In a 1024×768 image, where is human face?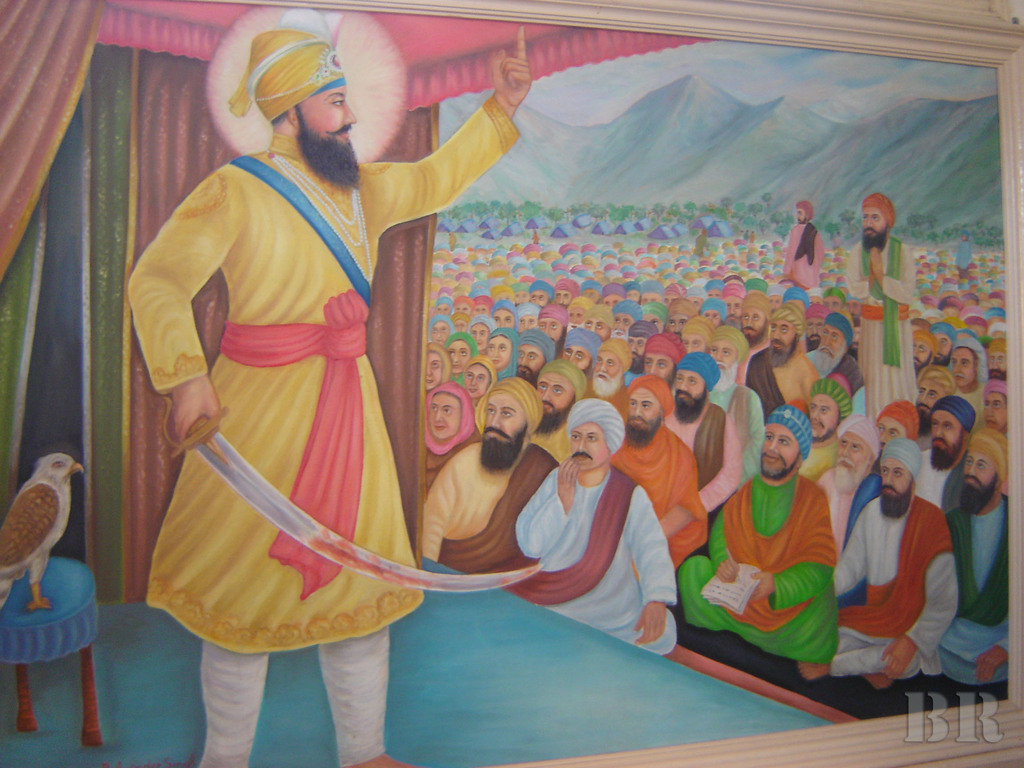
box(934, 331, 949, 363).
